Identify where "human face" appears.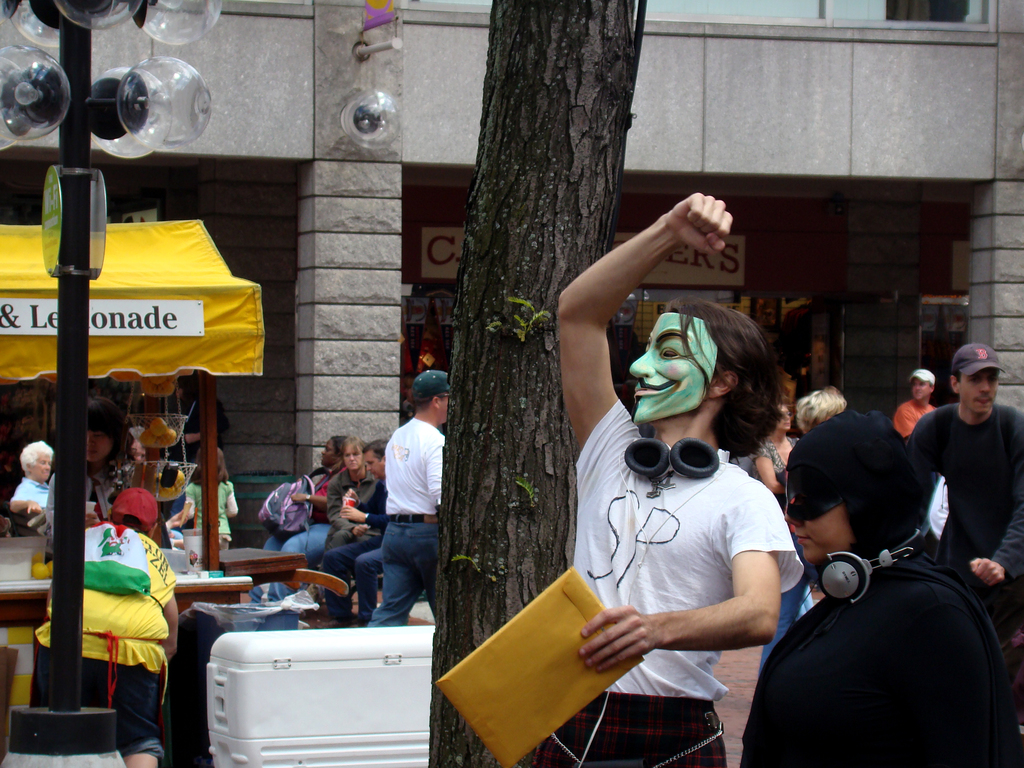
Appears at (365,449,382,477).
